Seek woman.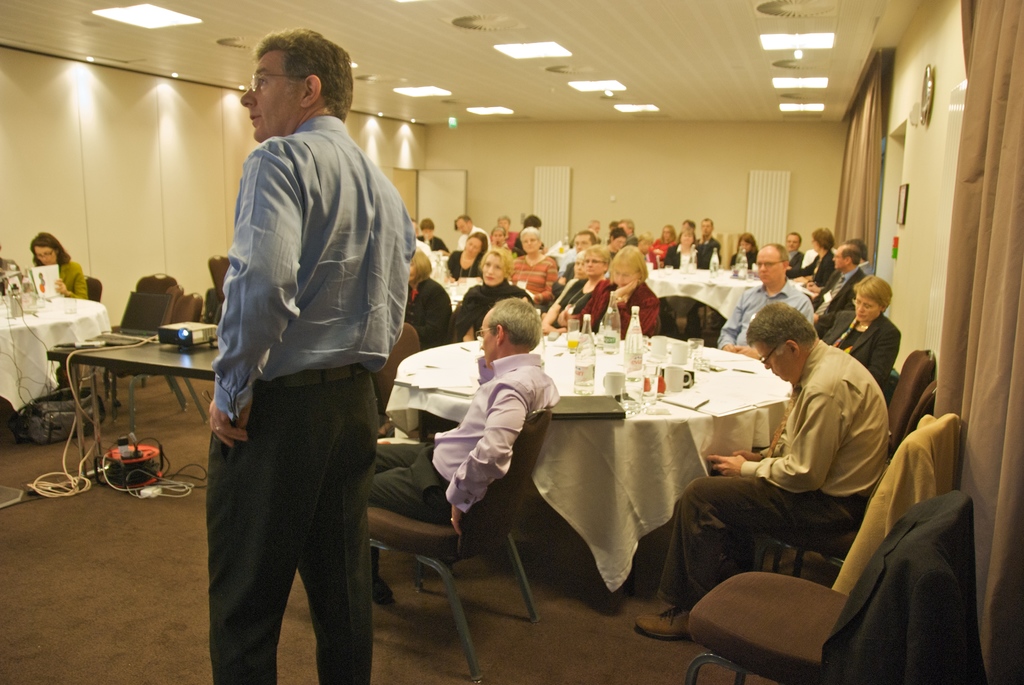
{"x1": 783, "y1": 226, "x2": 842, "y2": 287}.
